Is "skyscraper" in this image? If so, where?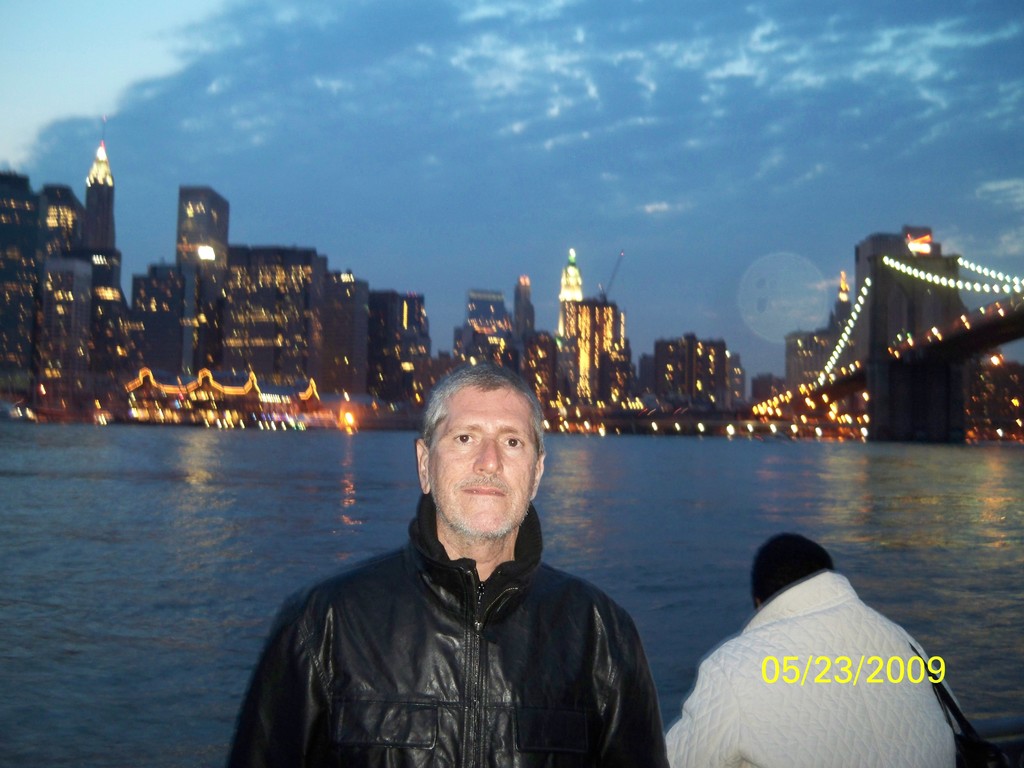
Yes, at crop(323, 274, 380, 401).
